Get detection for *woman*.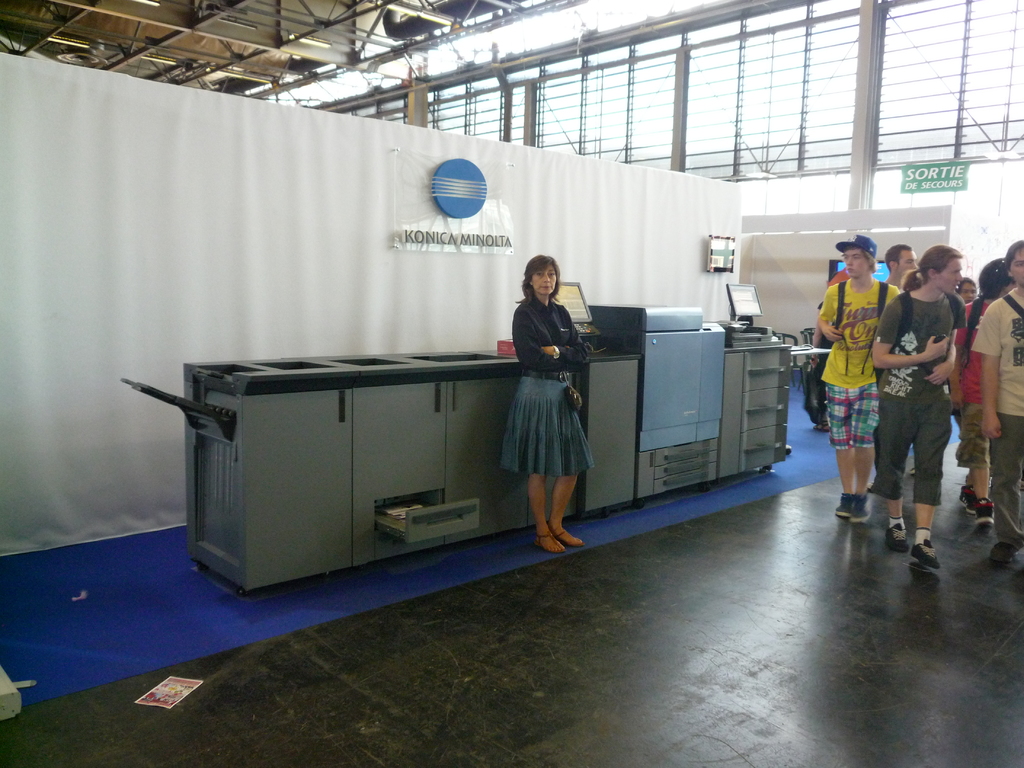
Detection: pyautogui.locateOnScreen(947, 261, 994, 529).
